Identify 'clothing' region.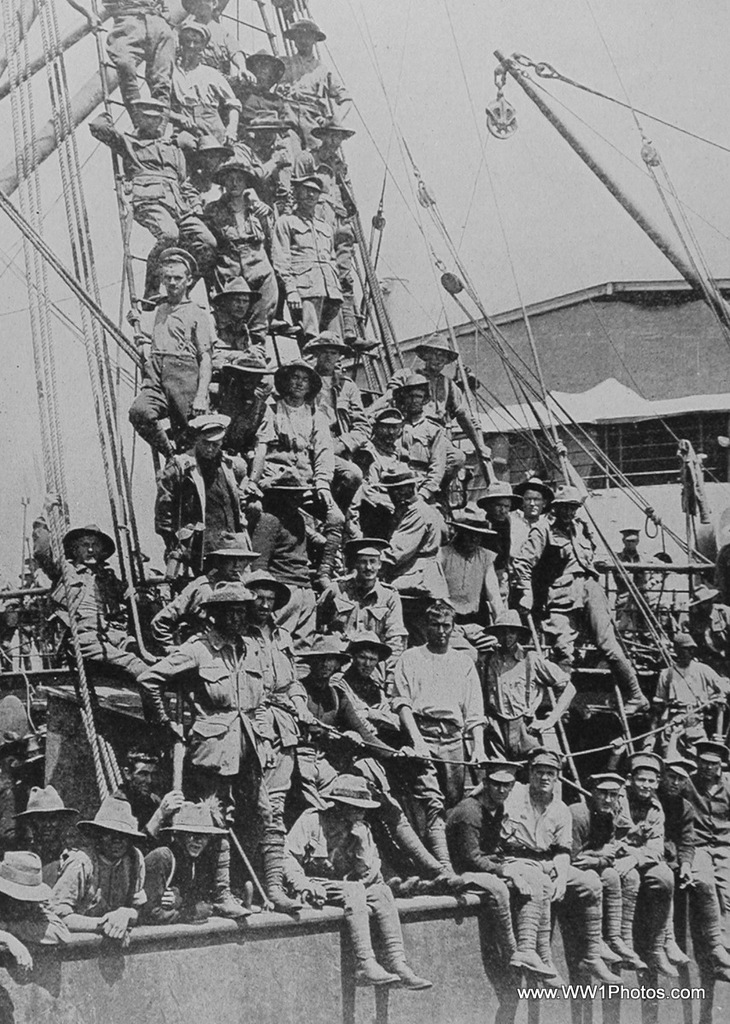
Region: select_region(24, 565, 161, 690).
